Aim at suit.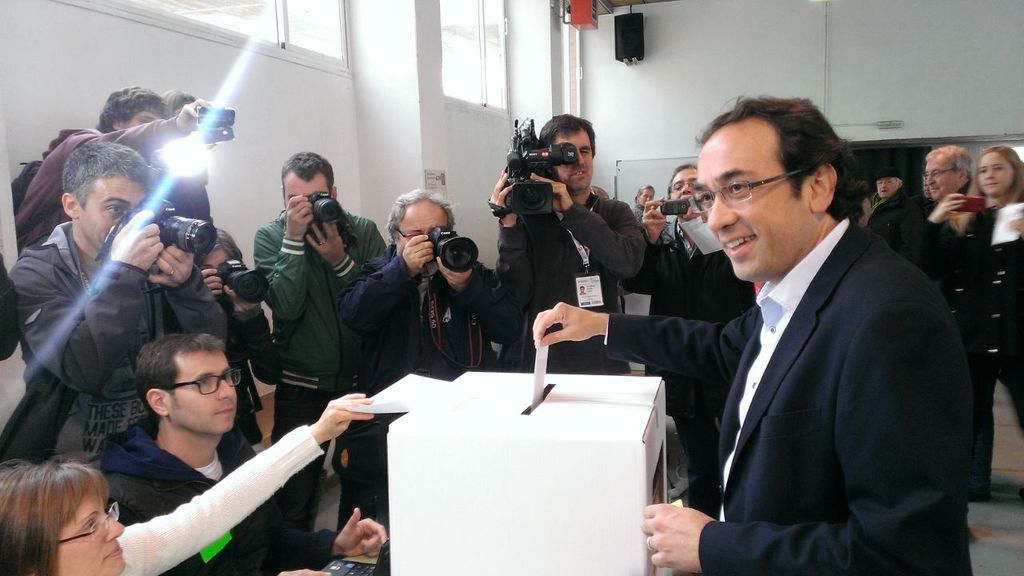
Aimed at <box>661,134,975,574</box>.
